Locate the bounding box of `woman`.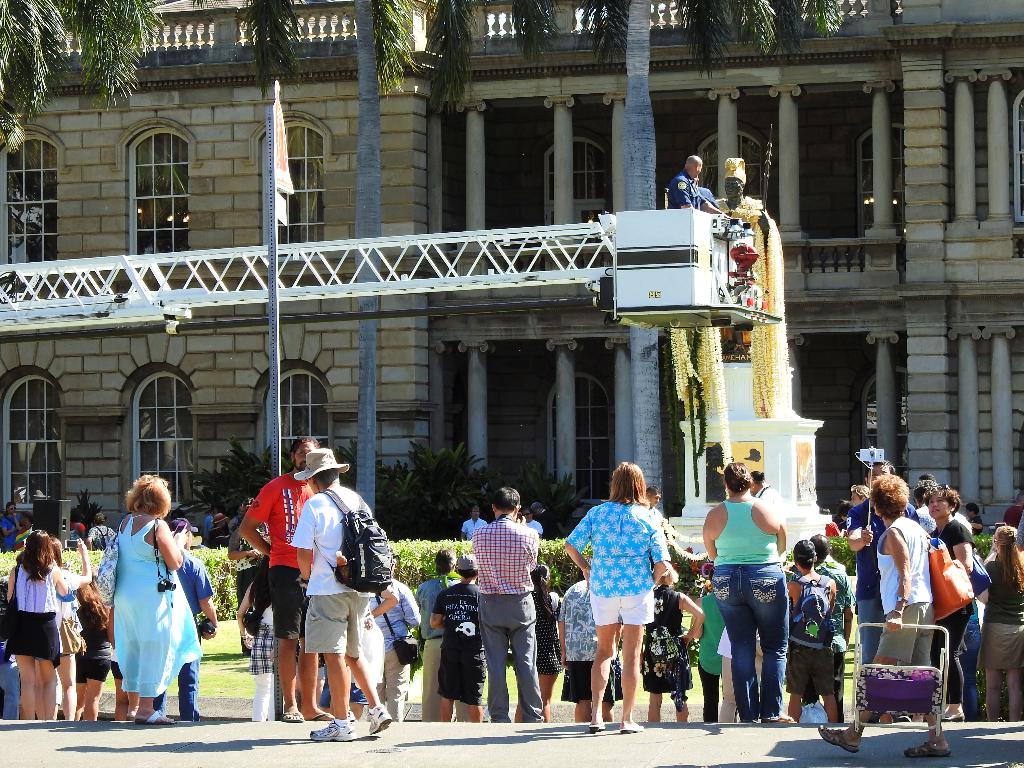
Bounding box: 976 522 1023 723.
